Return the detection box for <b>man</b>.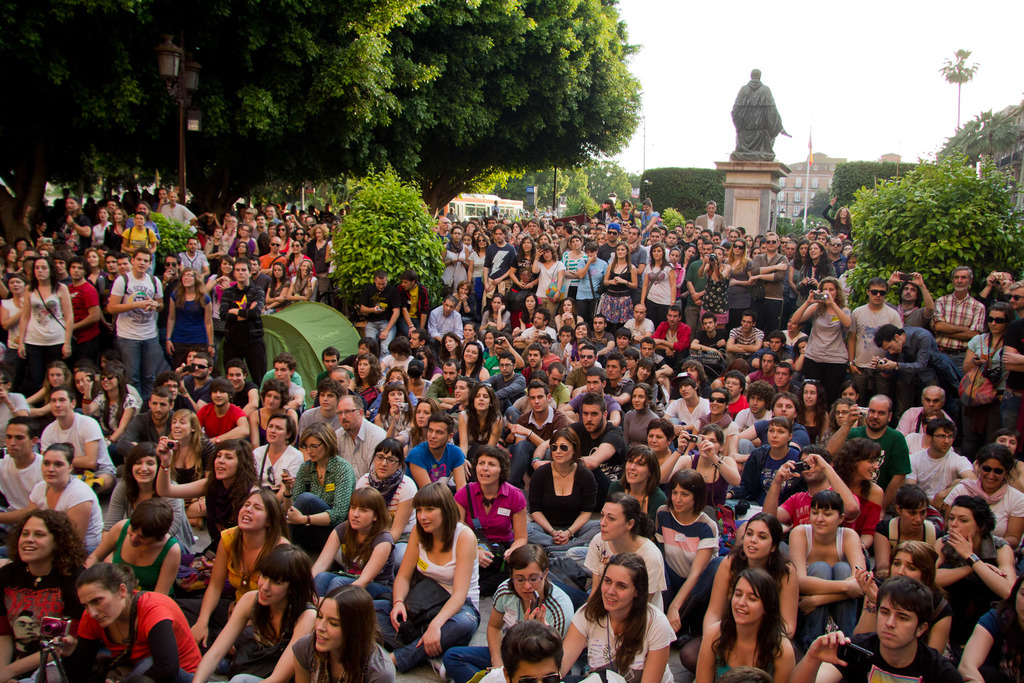
404/412/468/506.
